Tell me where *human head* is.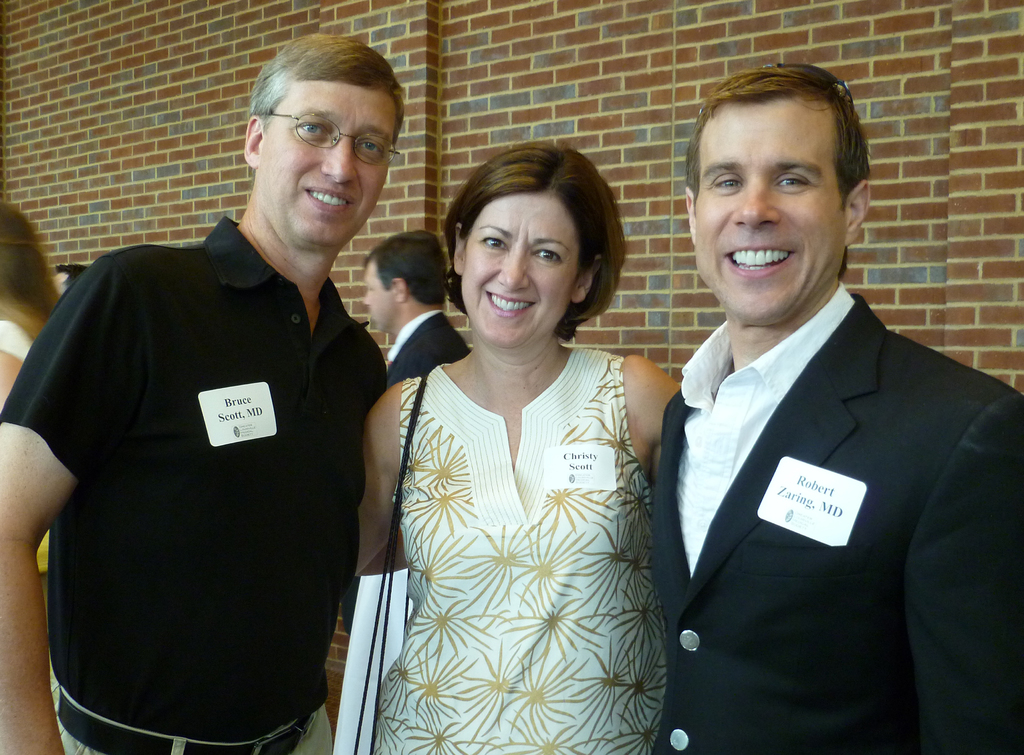
*human head* is at [x1=0, y1=204, x2=42, y2=295].
